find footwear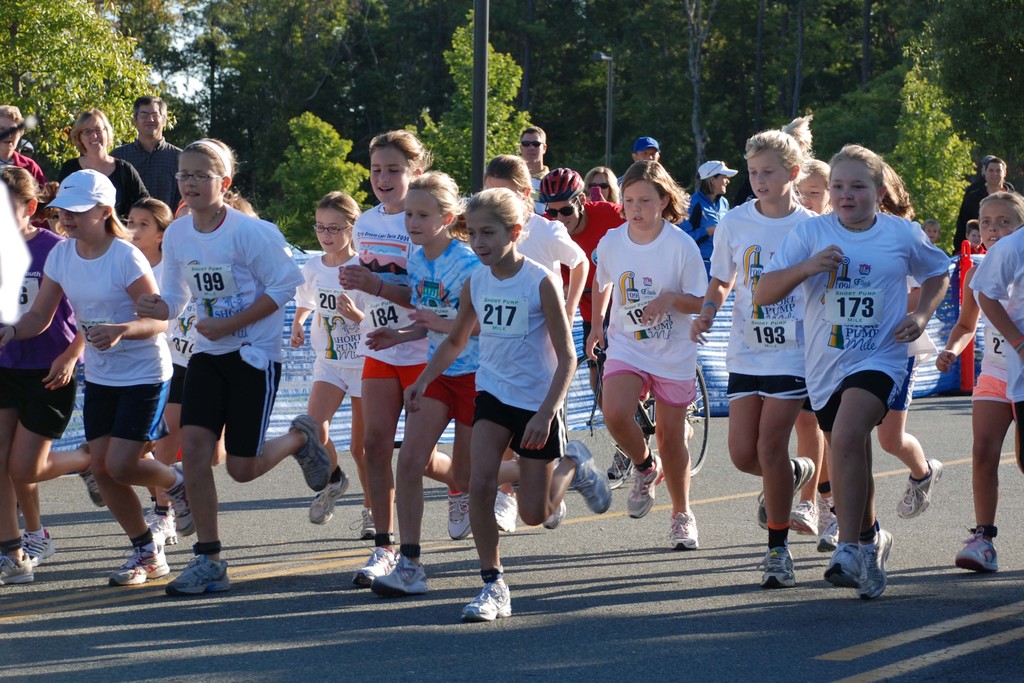
box(564, 436, 614, 511)
